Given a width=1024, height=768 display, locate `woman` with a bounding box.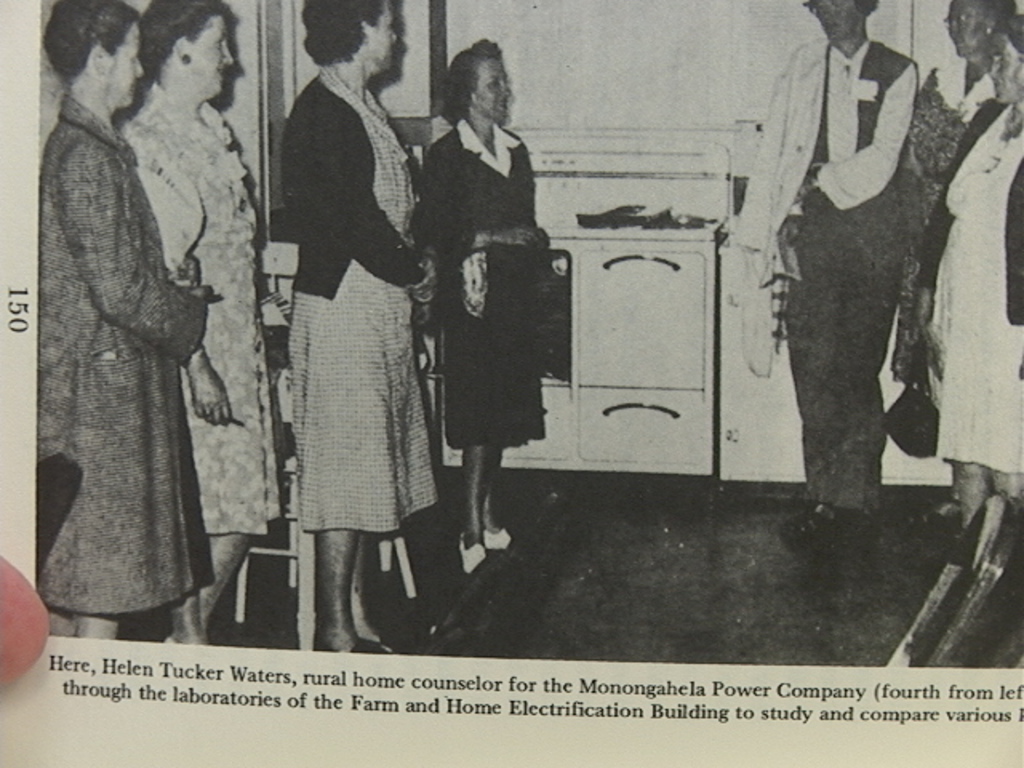
Located: bbox=[125, 2, 291, 650].
